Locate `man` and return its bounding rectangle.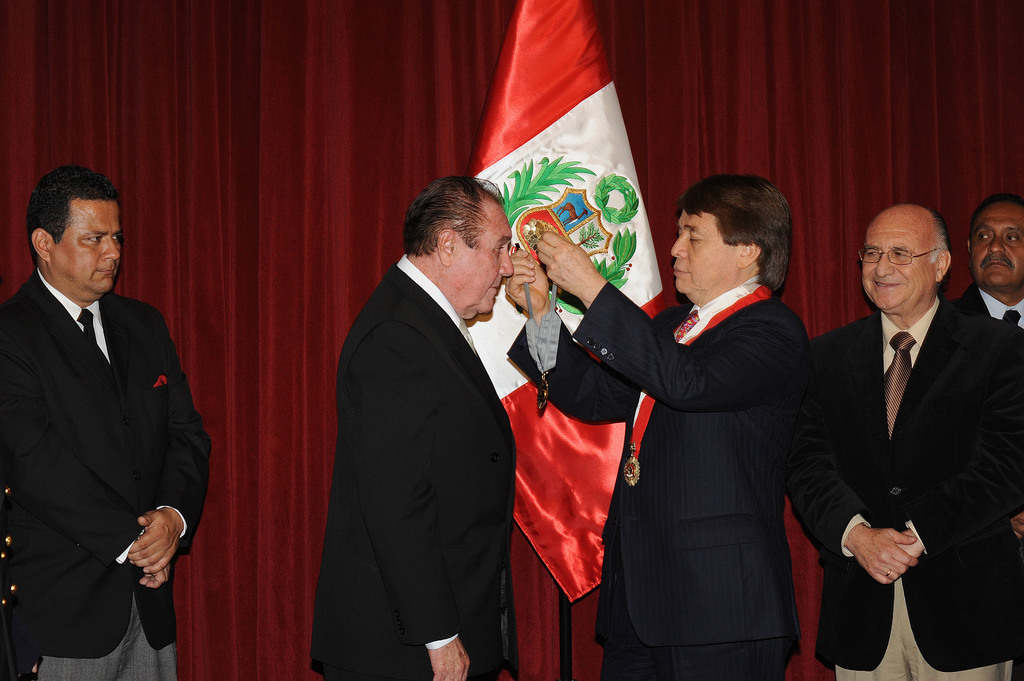
{"x1": 786, "y1": 193, "x2": 1023, "y2": 680}.
